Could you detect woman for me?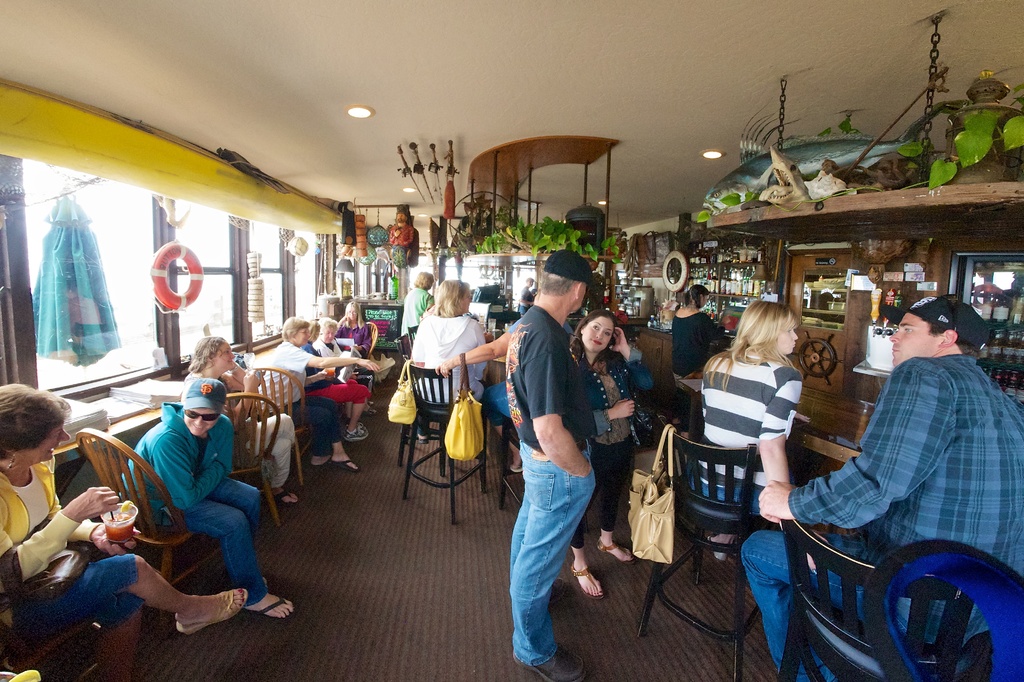
Detection result: [left=691, top=281, right=840, bottom=543].
